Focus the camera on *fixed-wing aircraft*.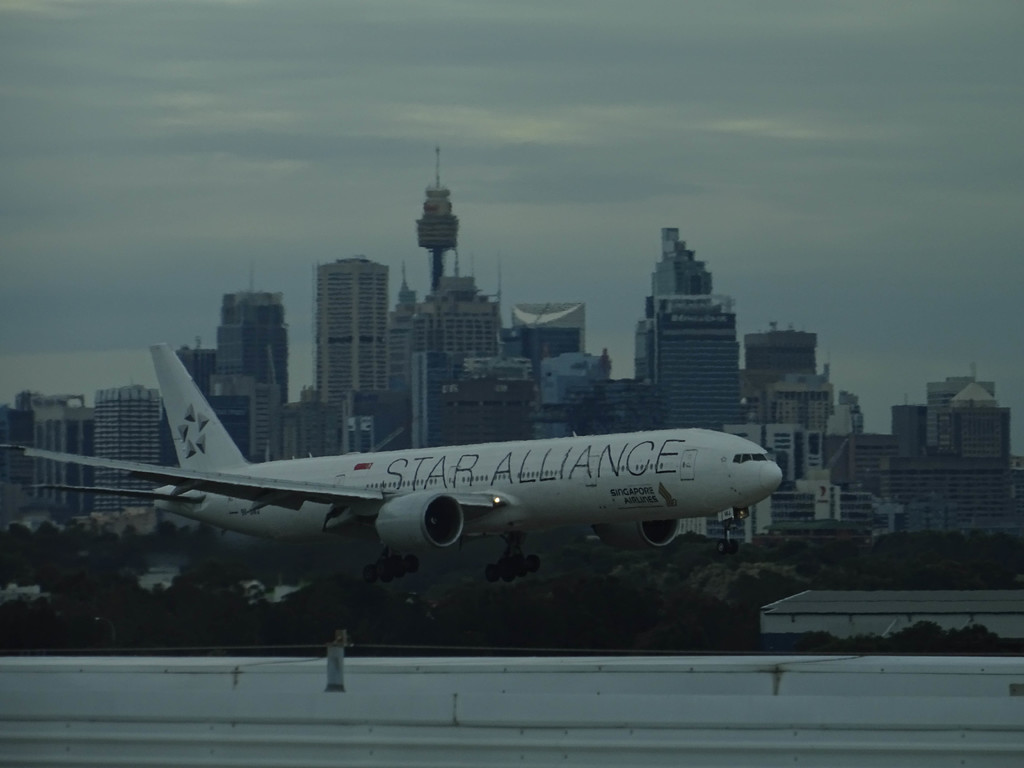
Focus region: [0, 334, 787, 593].
